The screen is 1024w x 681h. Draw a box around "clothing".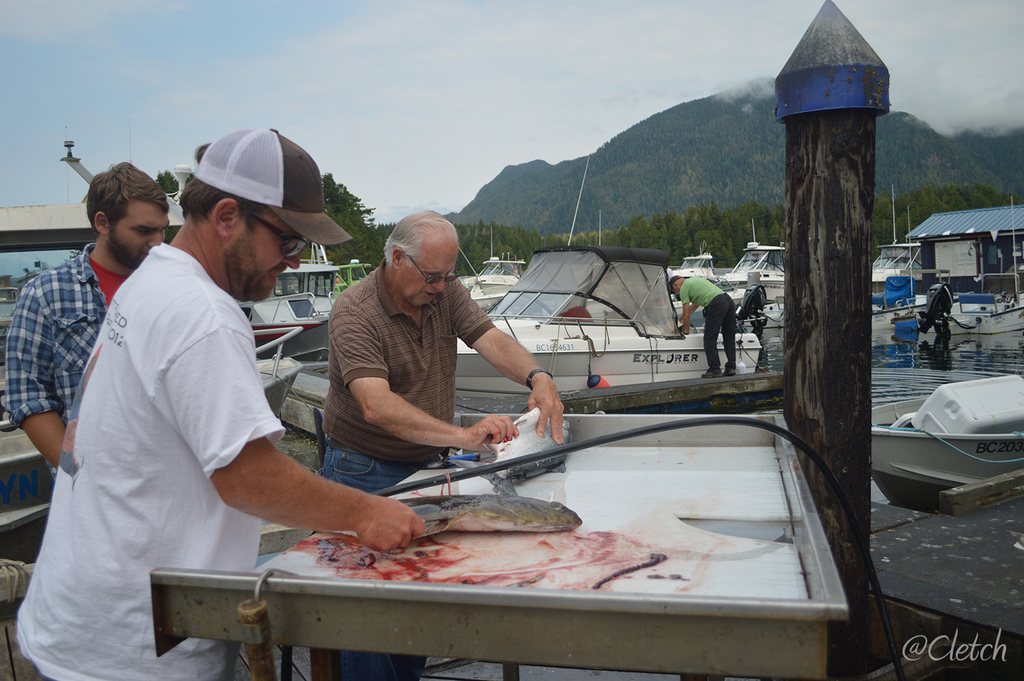
(left=680, top=270, right=738, bottom=380).
